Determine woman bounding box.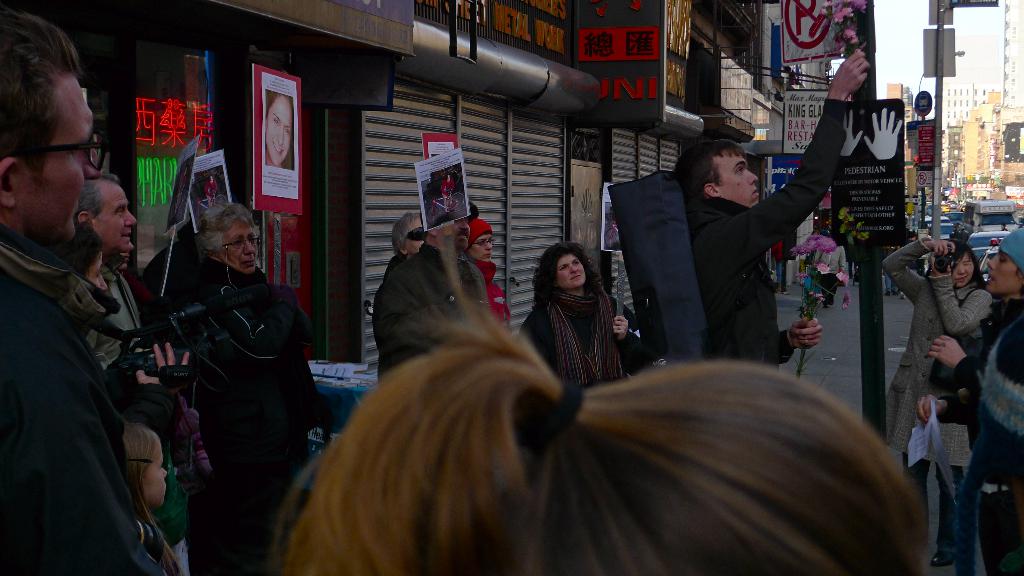
Determined: 456:214:509:335.
